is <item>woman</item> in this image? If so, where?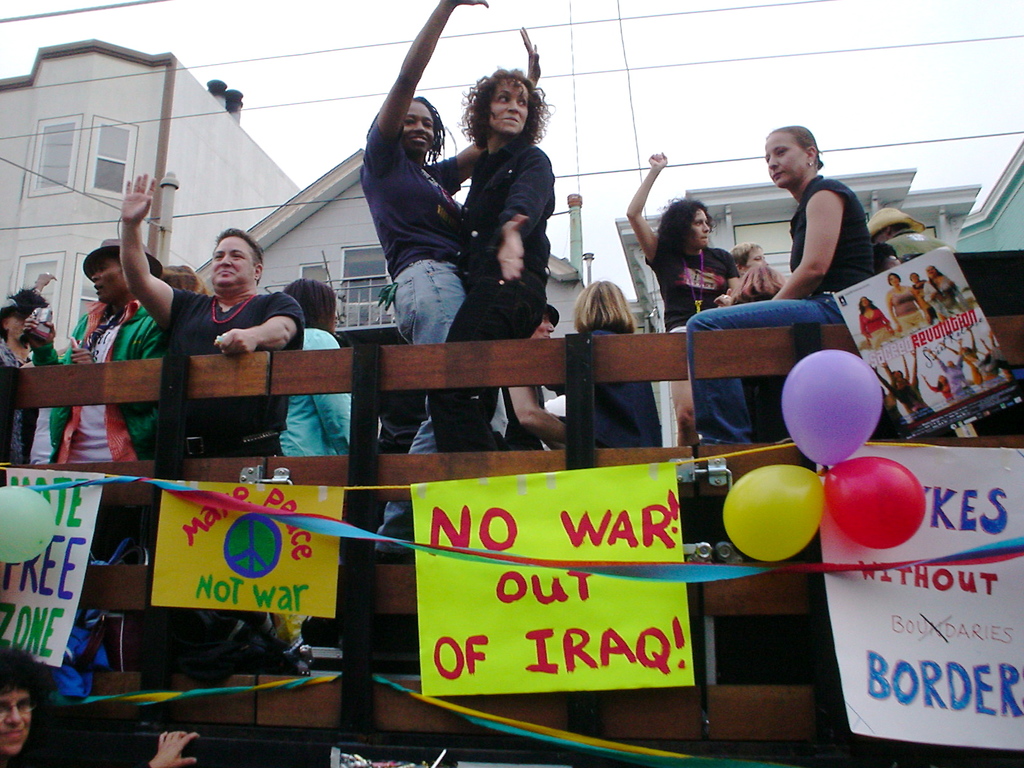
Yes, at (left=355, top=0, right=509, bottom=557).
